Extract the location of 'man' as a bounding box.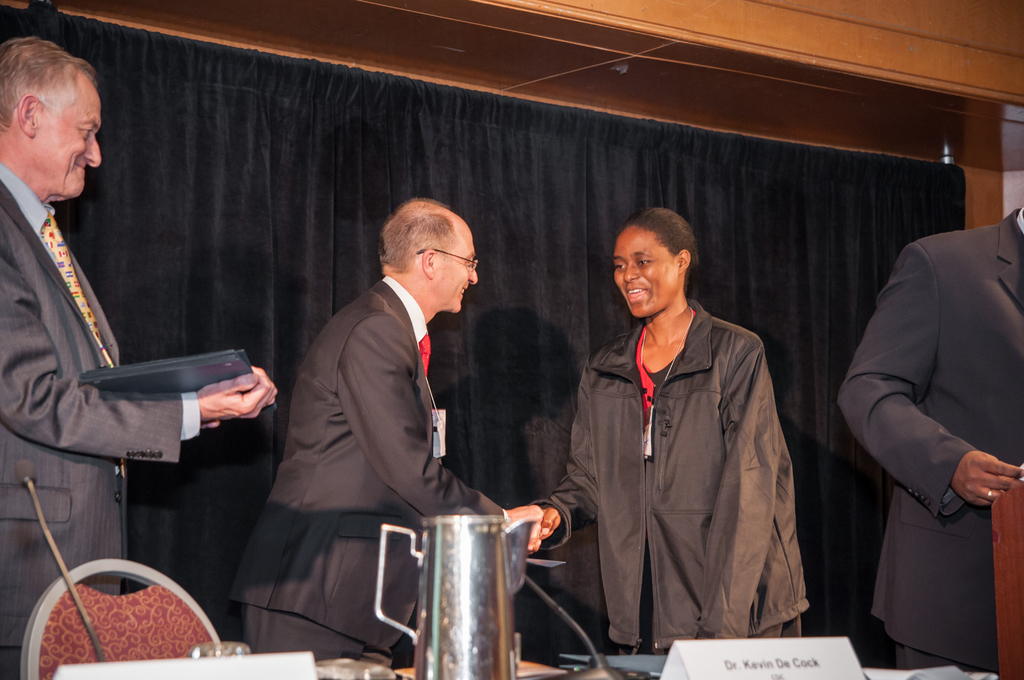
crop(0, 35, 278, 679).
